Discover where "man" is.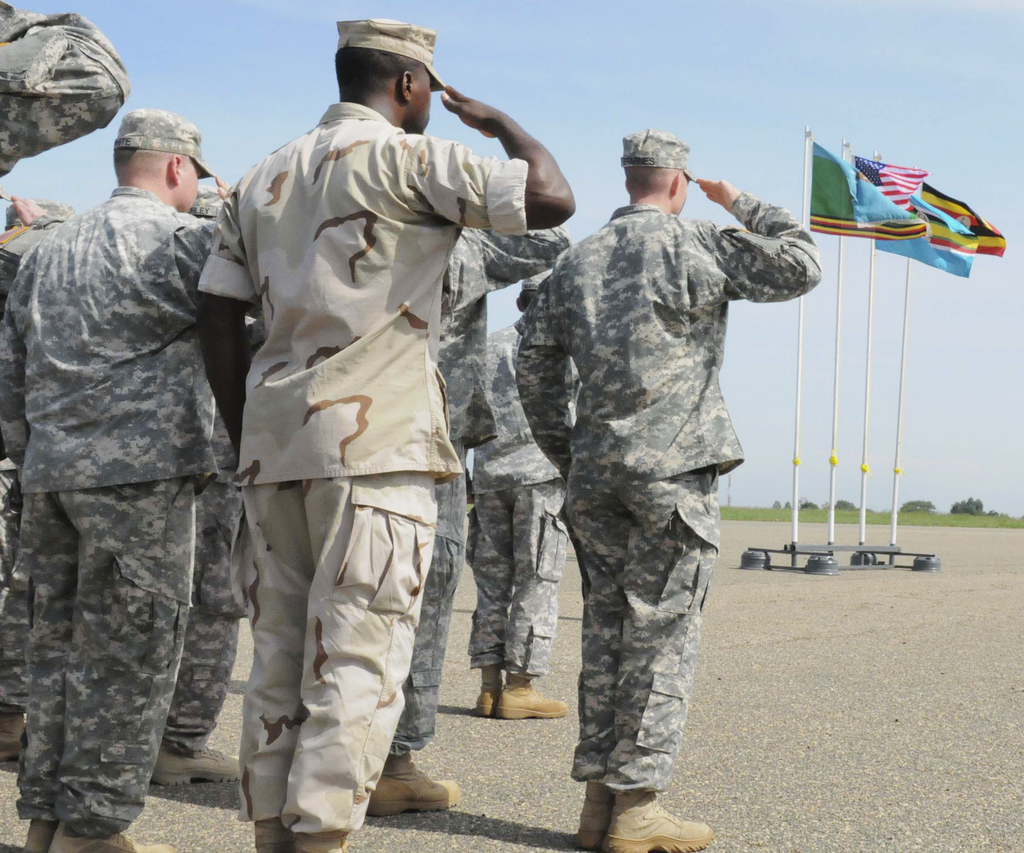
Discovered at region(467, 273, 571, 721).
